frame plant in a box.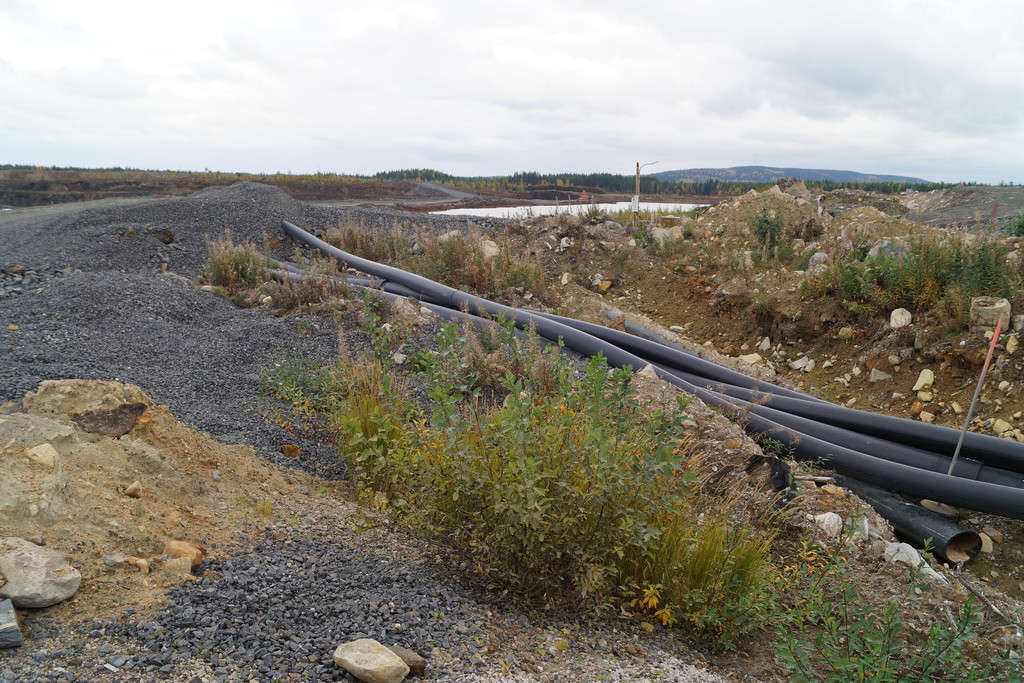
box(268, 257, 1018, 682).
